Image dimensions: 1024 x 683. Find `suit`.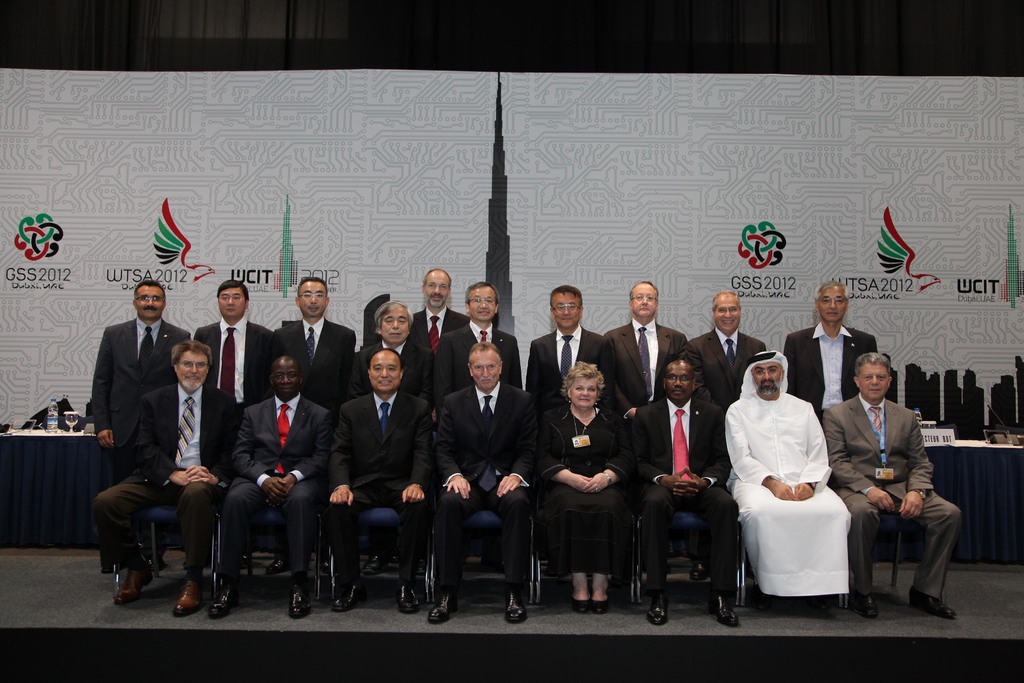
(x1=600, y1=314, x2=689, y2=420).
